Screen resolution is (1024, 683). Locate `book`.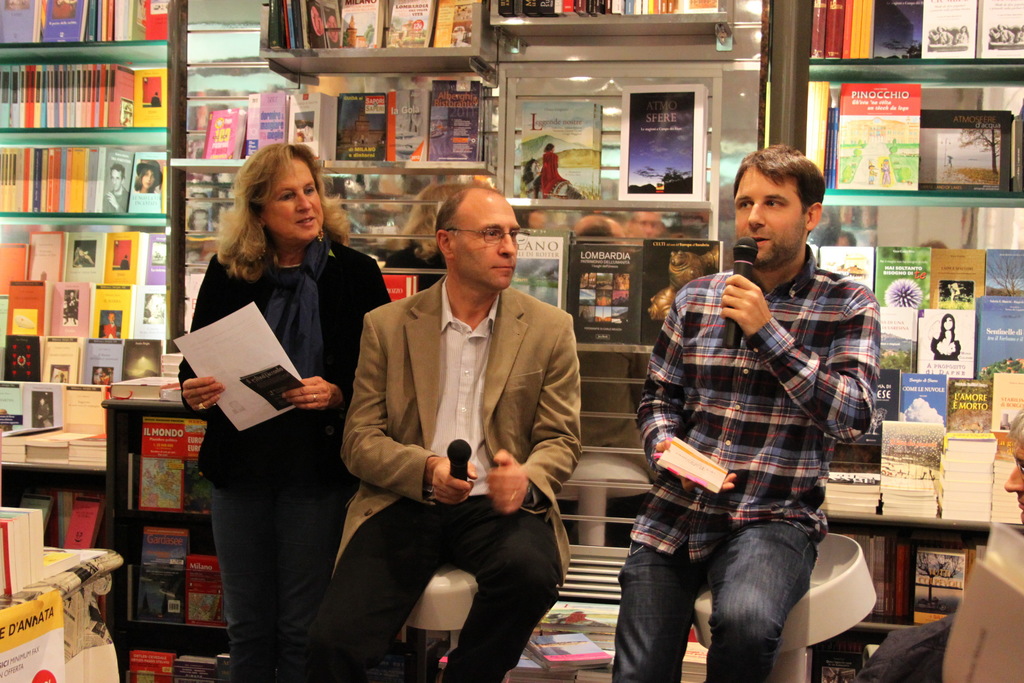
bbox=[388, 86, 426, 160].
